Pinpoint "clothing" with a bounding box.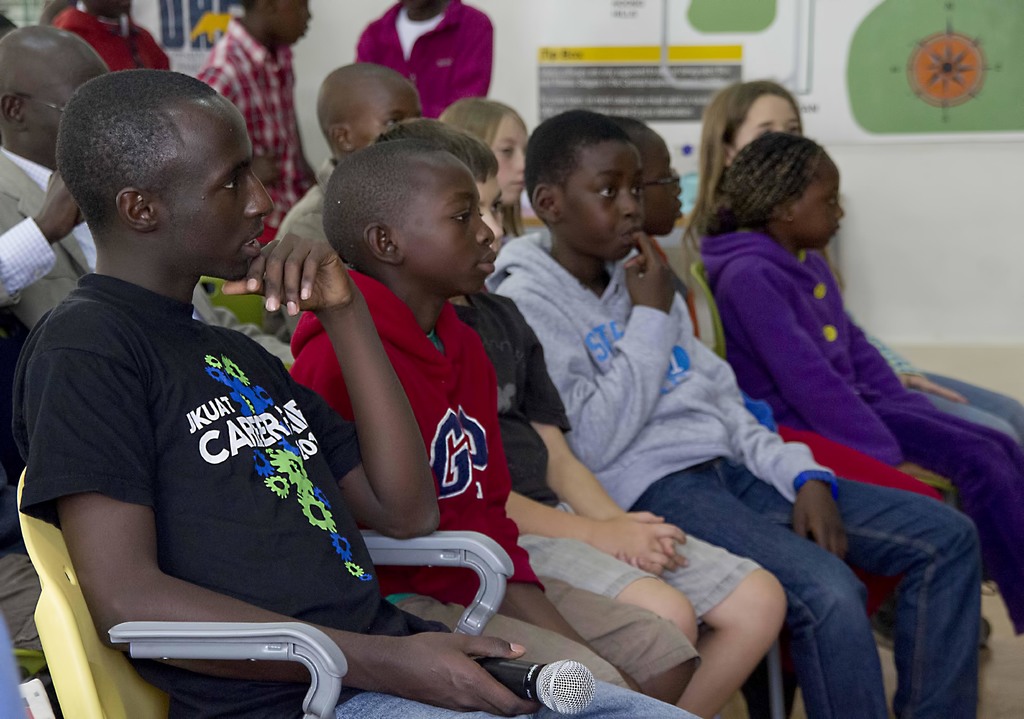
[x1=355, y1=1, x2=492, y2=119].
